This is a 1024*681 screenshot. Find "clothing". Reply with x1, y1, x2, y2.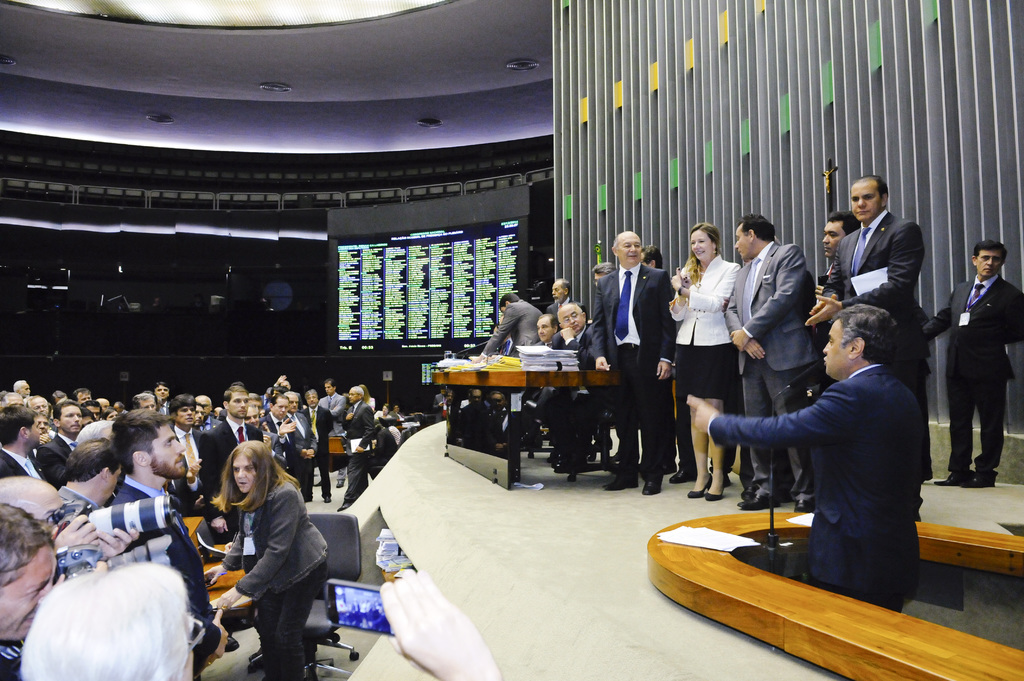
186, 609, 216, 669.
